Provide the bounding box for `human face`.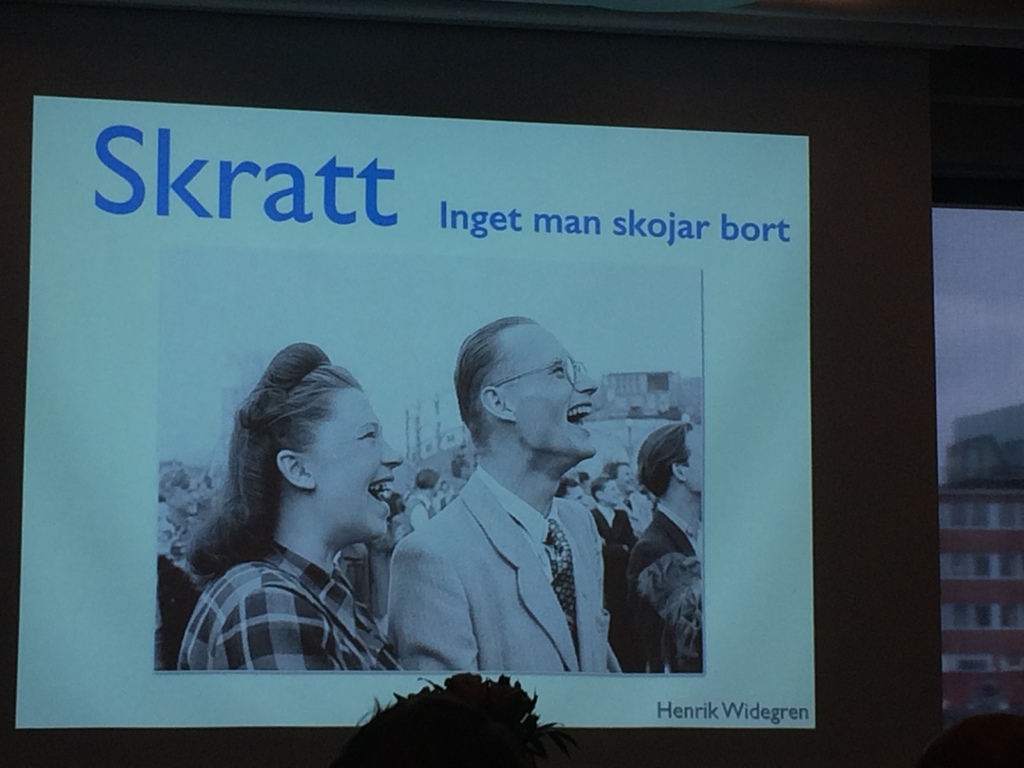
box=[687, 426, 703, 488].
